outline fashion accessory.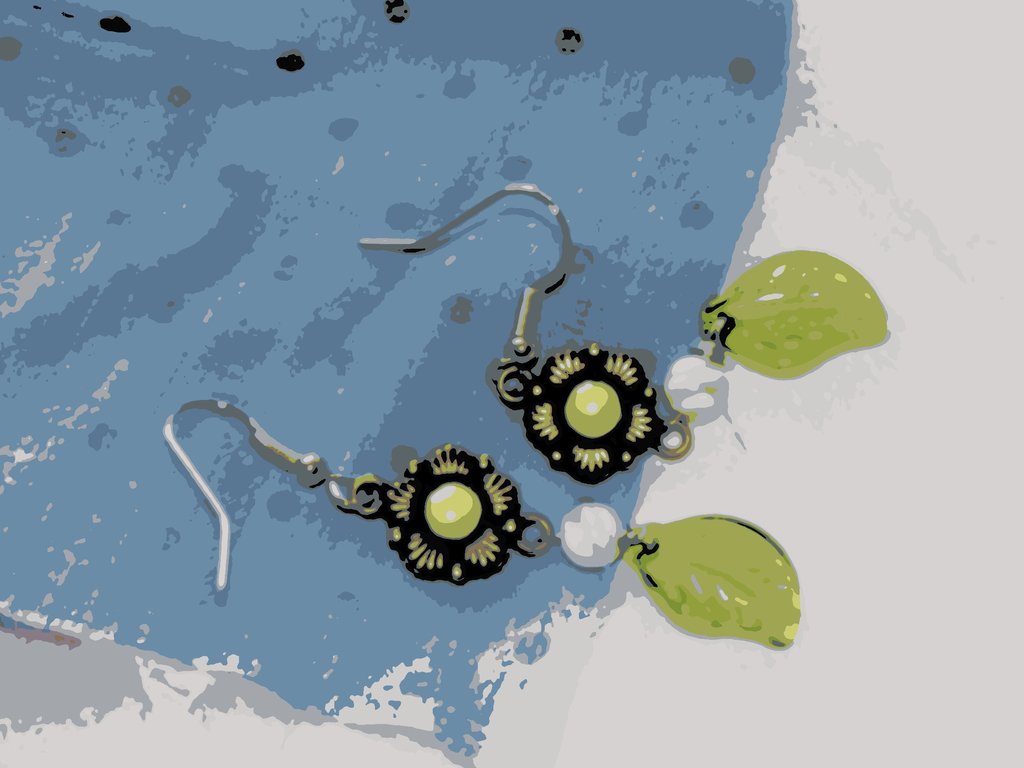
Outline: <bbox>163, 396, 802, 655</bbox>.
